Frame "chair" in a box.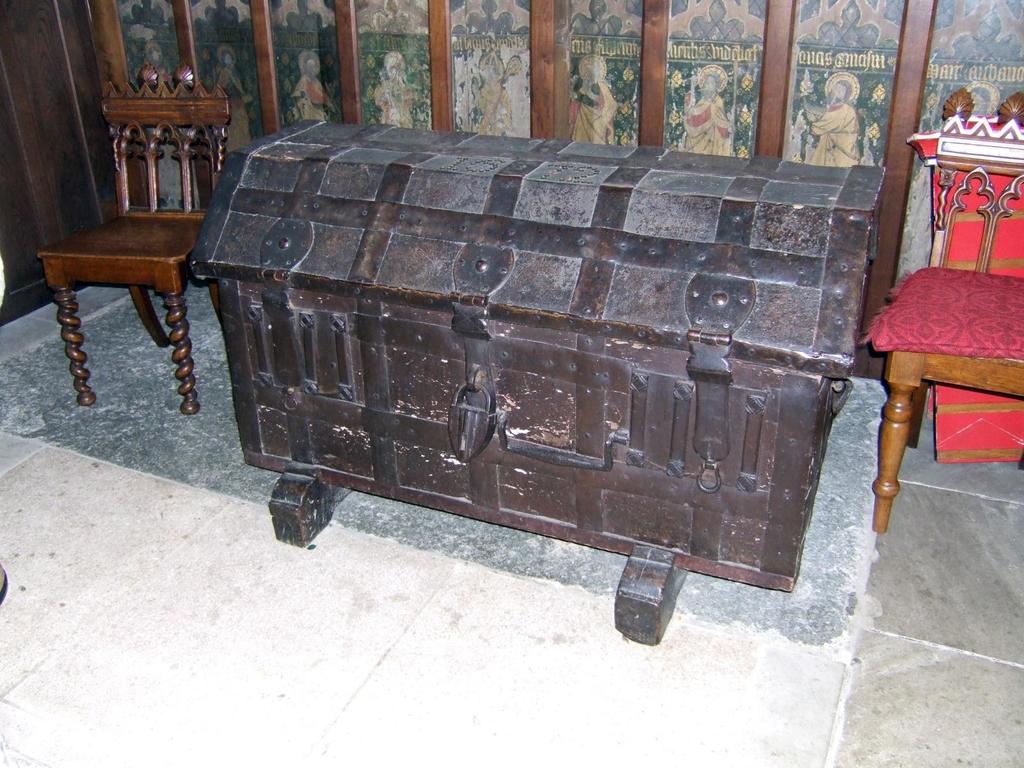
<bbox>865, 193, 1018, 530</bbox>.
